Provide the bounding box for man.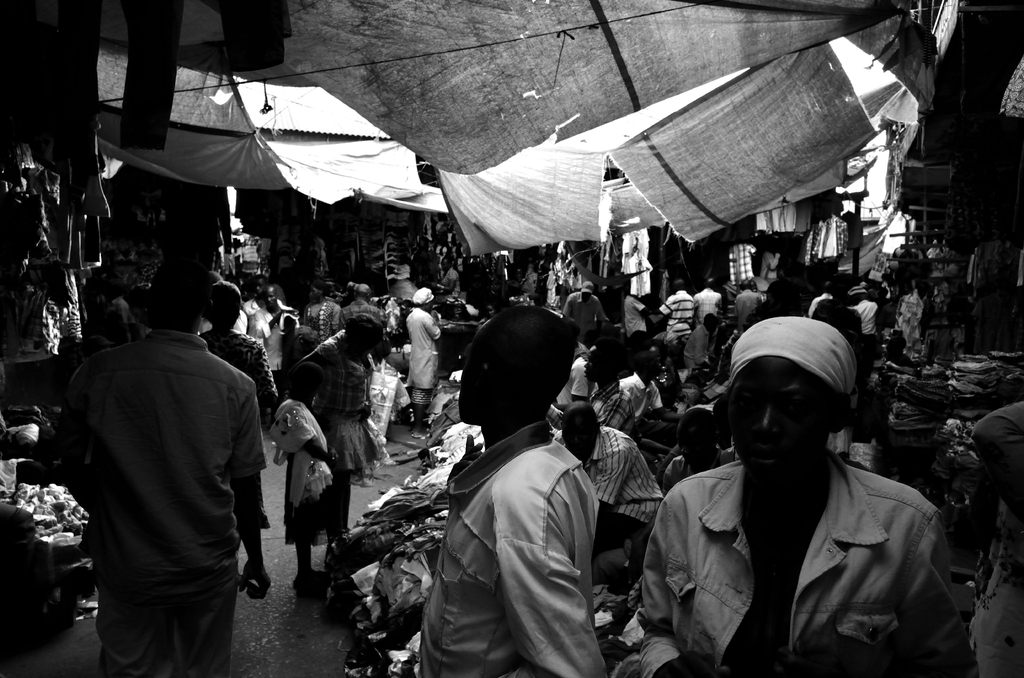
244, 284, 300, 431.
